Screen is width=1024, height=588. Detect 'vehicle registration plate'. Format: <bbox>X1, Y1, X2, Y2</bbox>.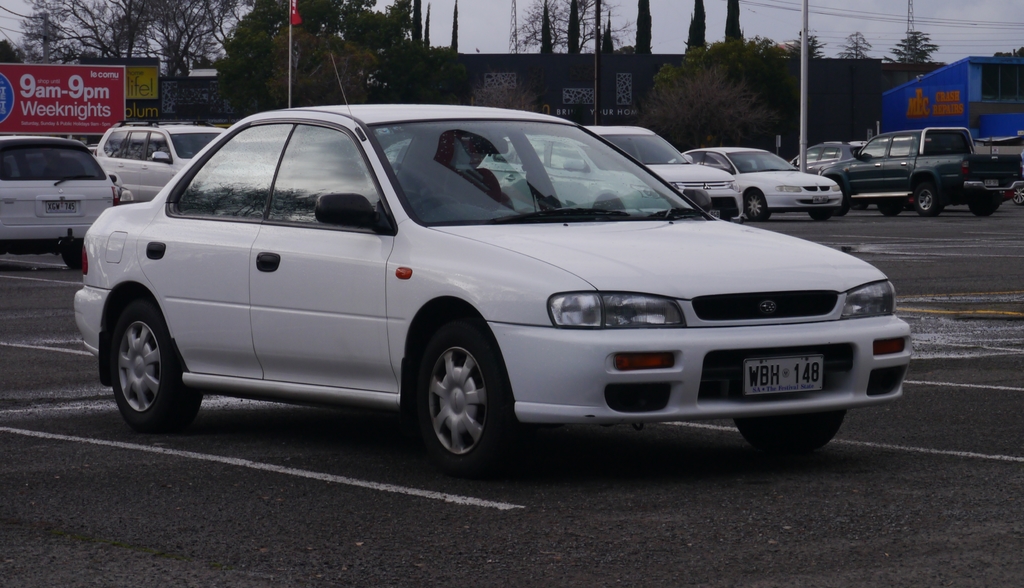
<bbox>812, 195, 828, 203</bbox>.
